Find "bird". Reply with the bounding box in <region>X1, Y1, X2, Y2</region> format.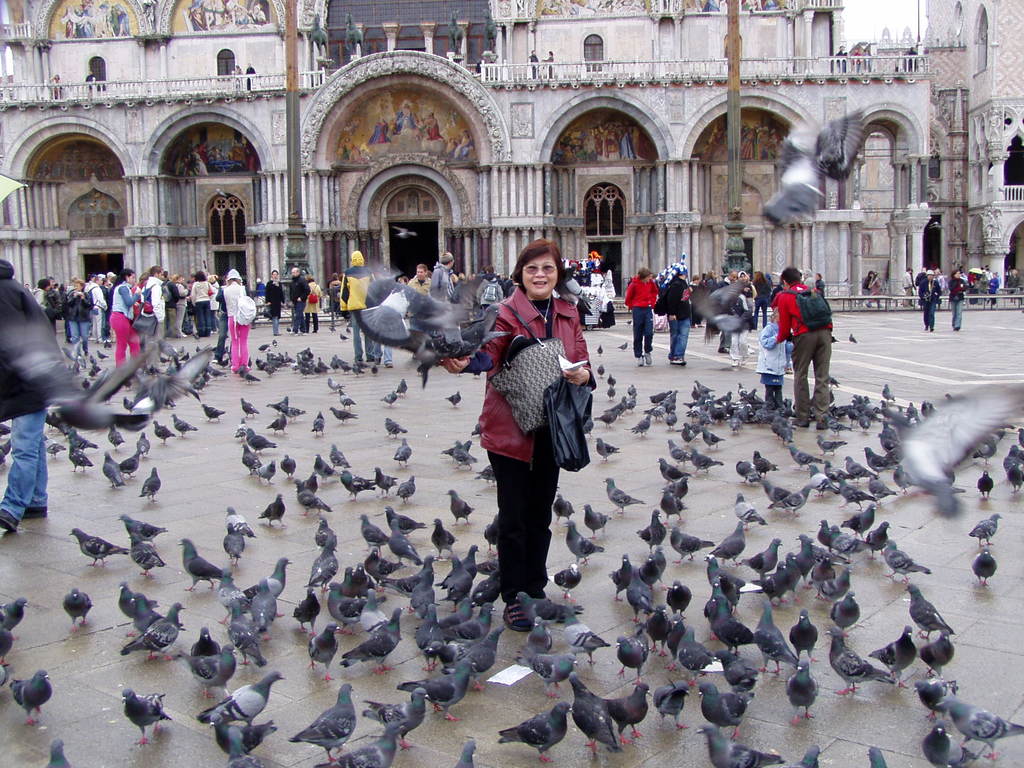
<region>653, 608, 675, 646</region>.
